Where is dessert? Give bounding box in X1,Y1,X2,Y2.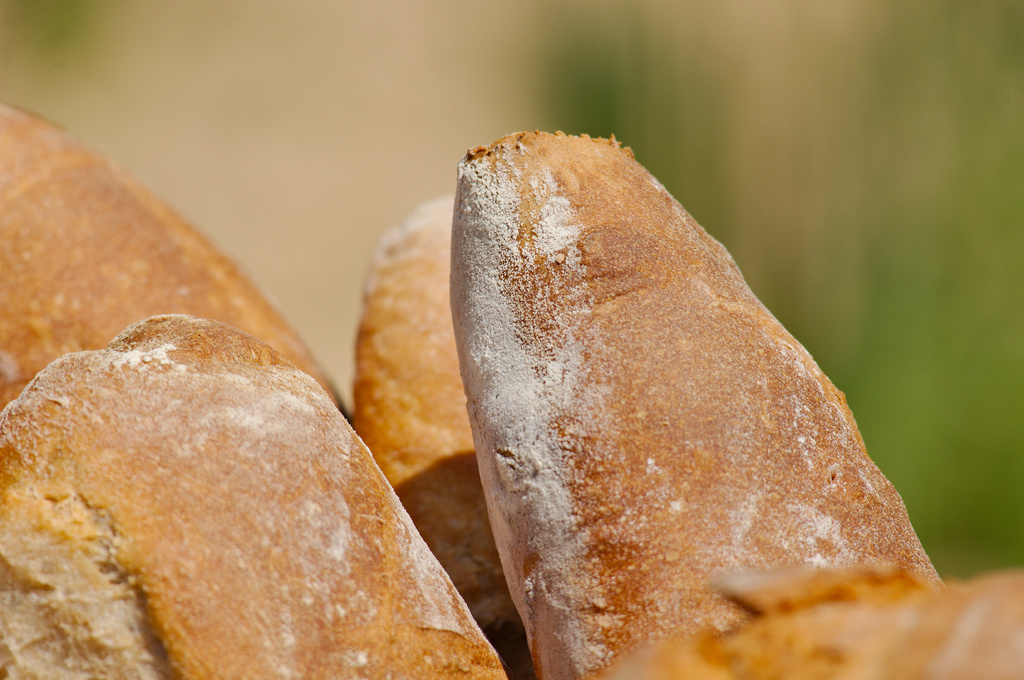
348,200,536,658.
